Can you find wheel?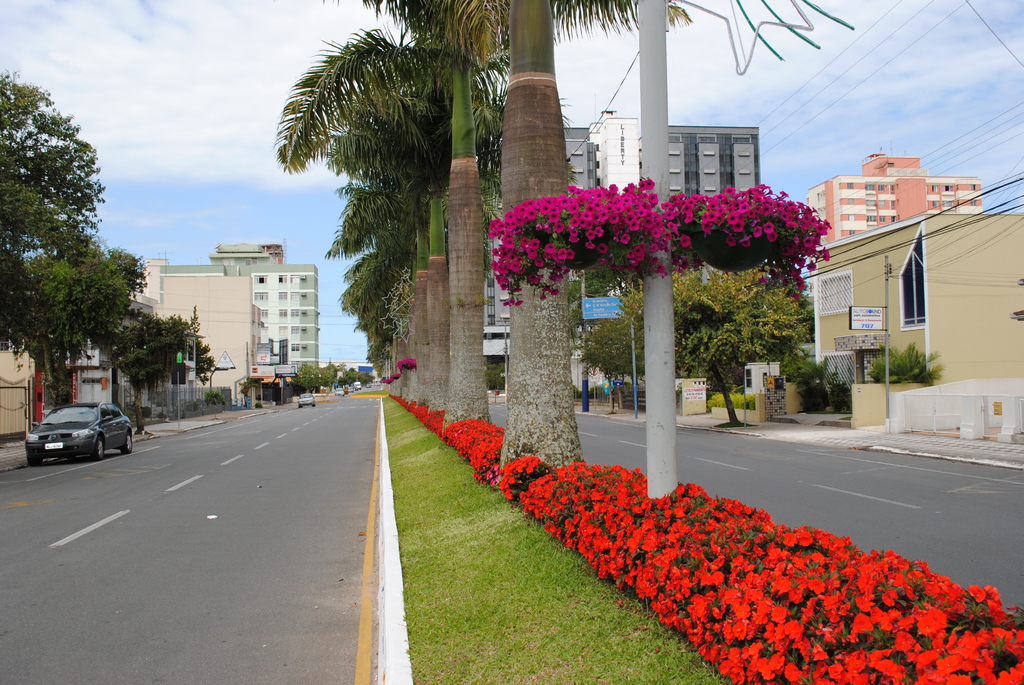
Yes, bounding box: (91,436,107,463).
